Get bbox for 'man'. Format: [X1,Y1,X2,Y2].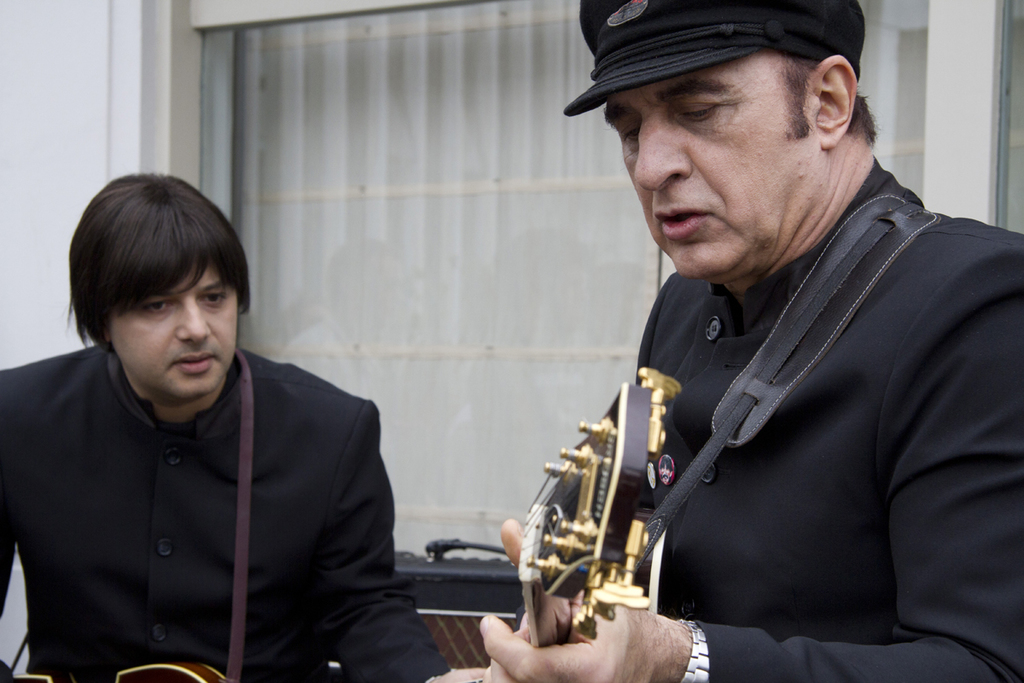
[0,170,459,682].
